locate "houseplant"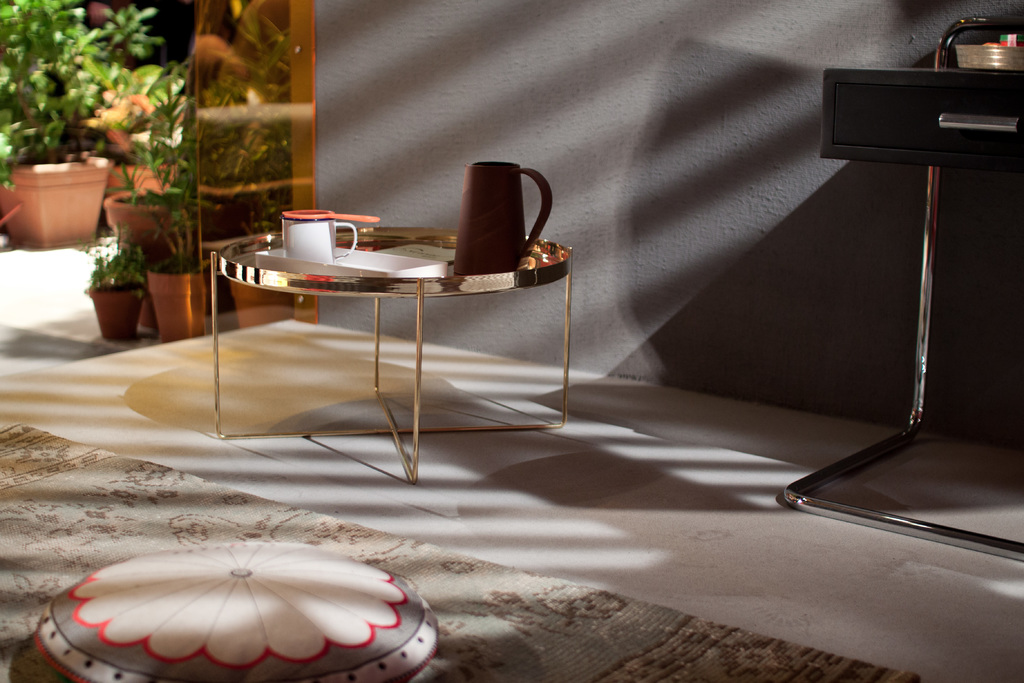
<box>88,50,235,256</box>
